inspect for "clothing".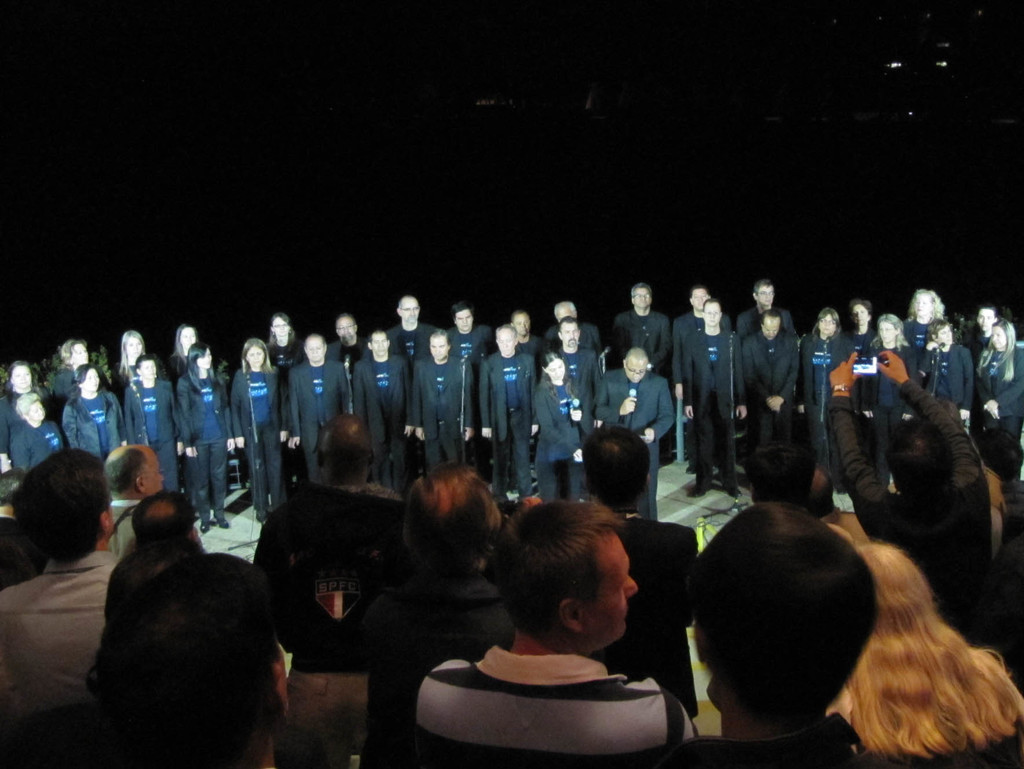
Inspection: 290:356:351:484.
